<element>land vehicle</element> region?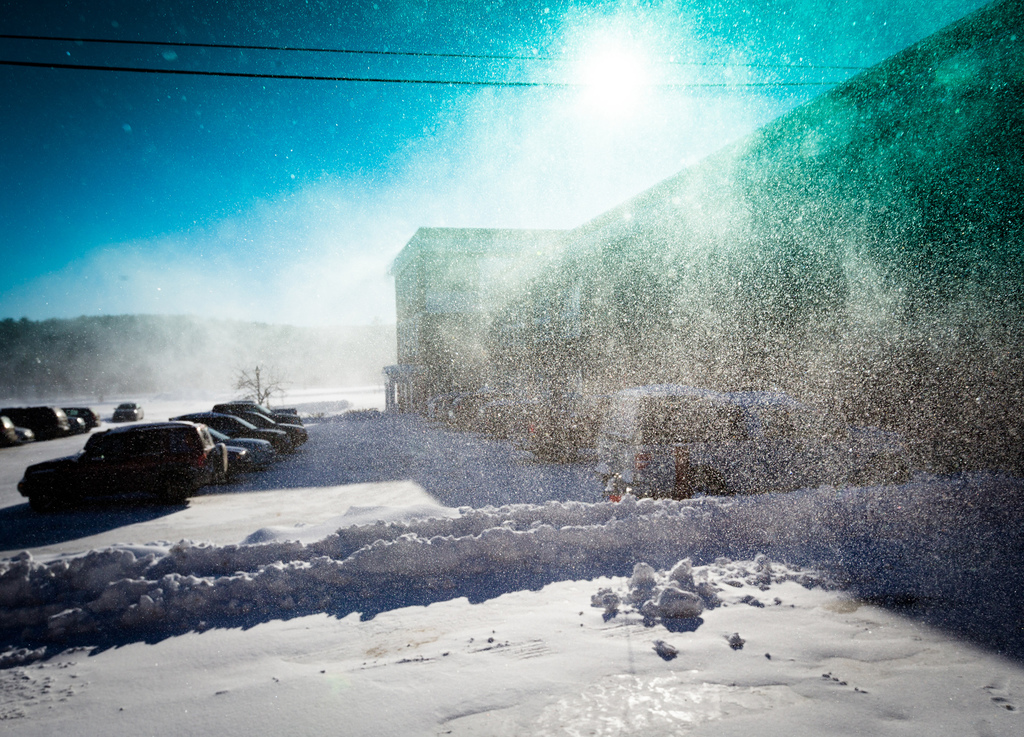
x1=236, y1=411, x2=308, y2=447
